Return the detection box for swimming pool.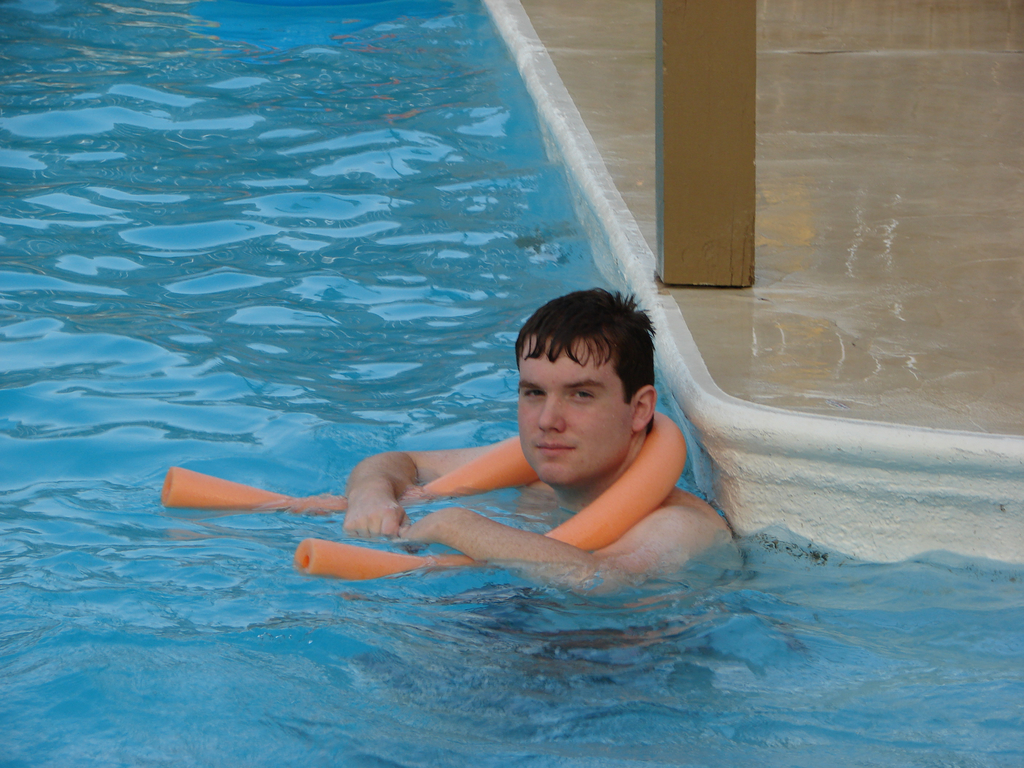
(left=0, top=5, right=1023, bottom=767).
